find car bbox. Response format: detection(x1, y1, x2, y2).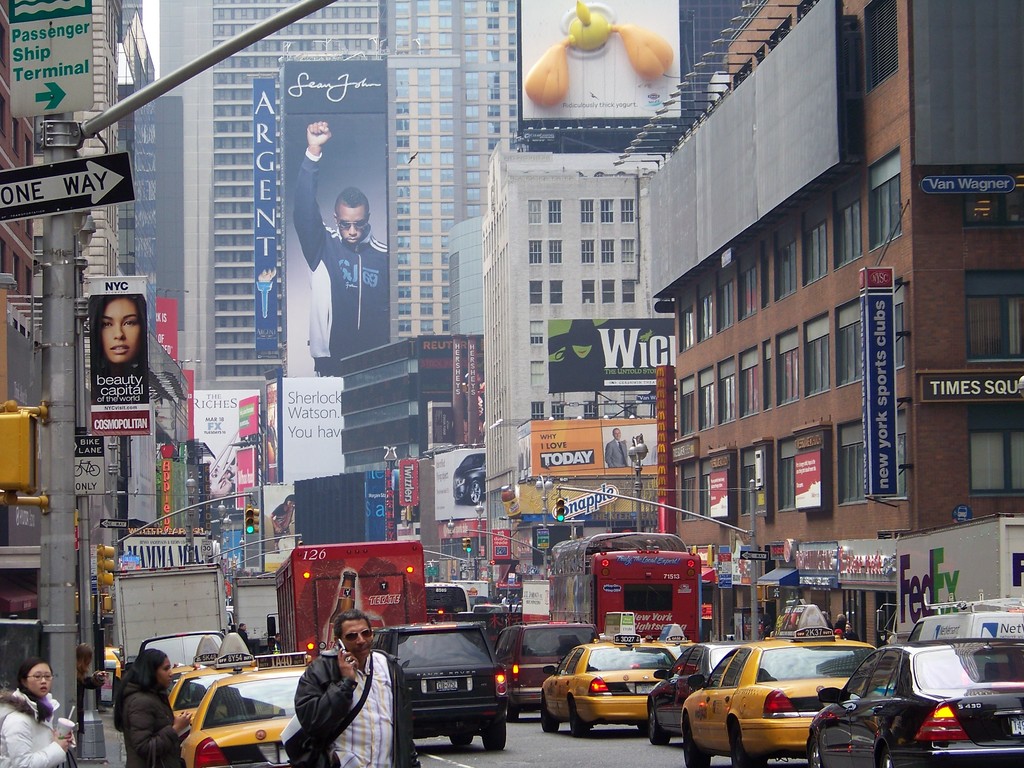
detection(804, 637, 1023, 767).
